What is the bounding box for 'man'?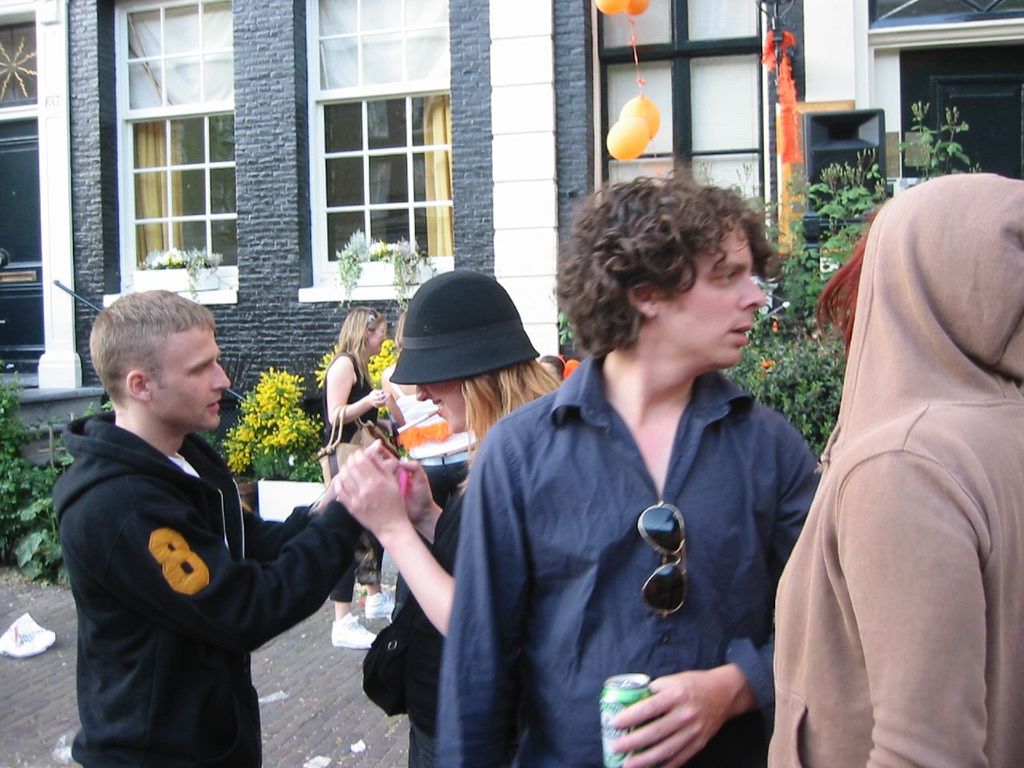
[31,234,329,767].
